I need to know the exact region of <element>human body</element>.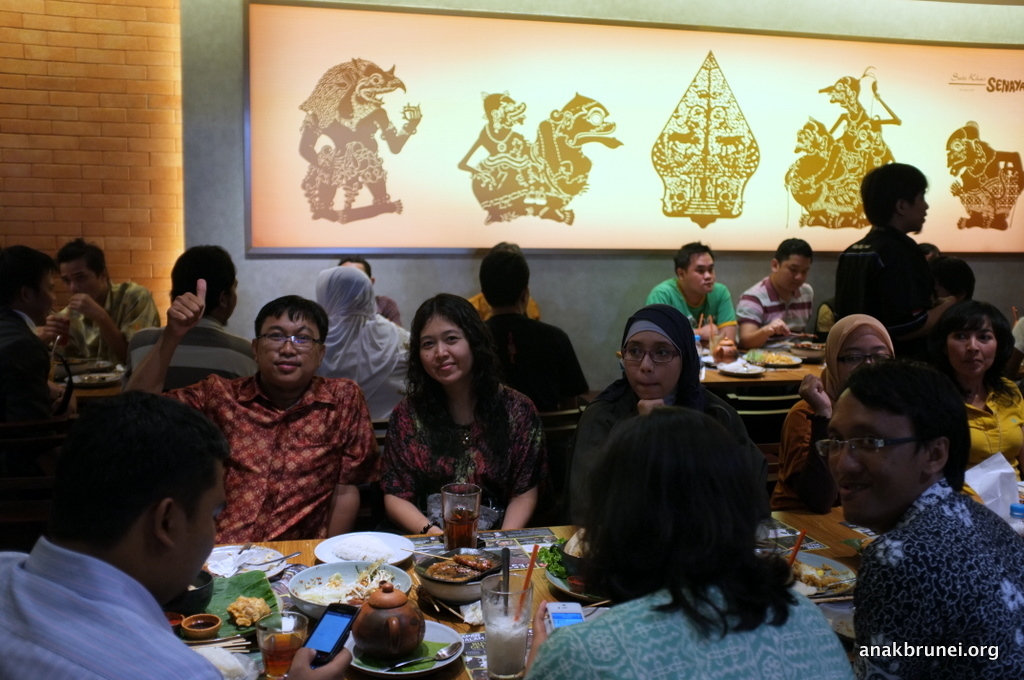
Region: 466, 289, 544, 320.
